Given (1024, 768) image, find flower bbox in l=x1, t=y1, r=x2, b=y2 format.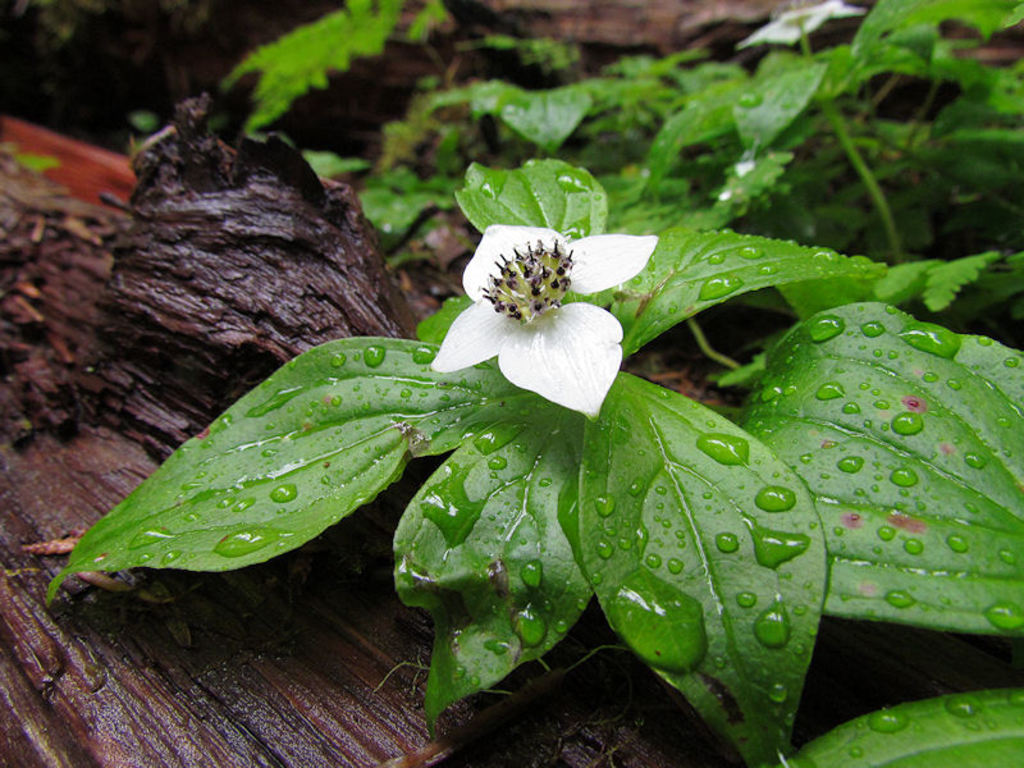
l=447, t=209, r=636, b=411.
